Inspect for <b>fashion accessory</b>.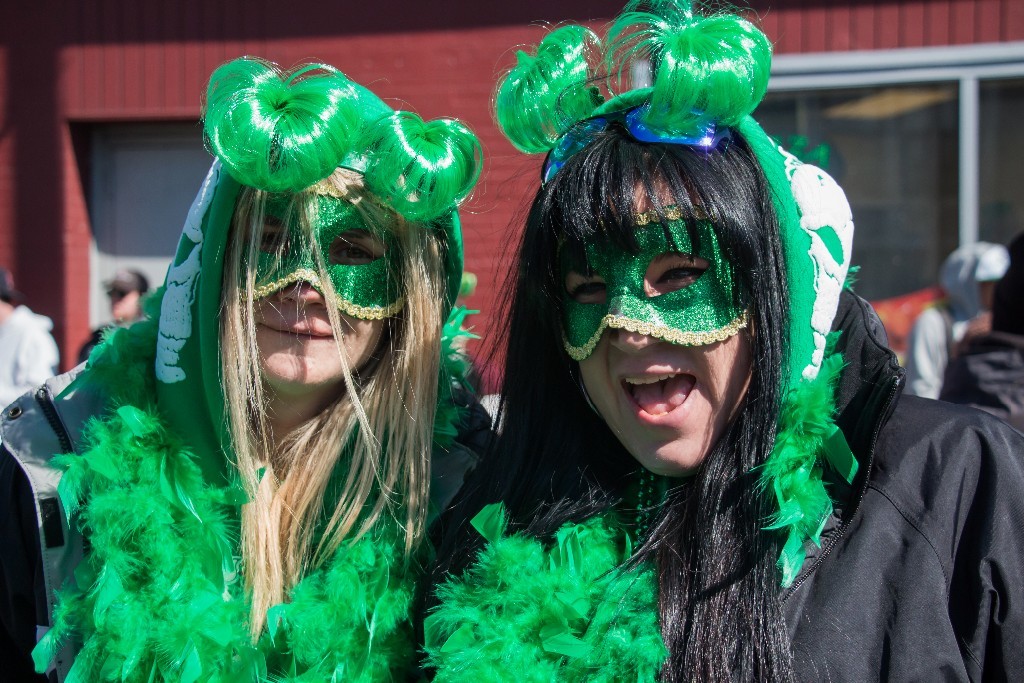
Inspection: detection(414, 498, 672, 682).
